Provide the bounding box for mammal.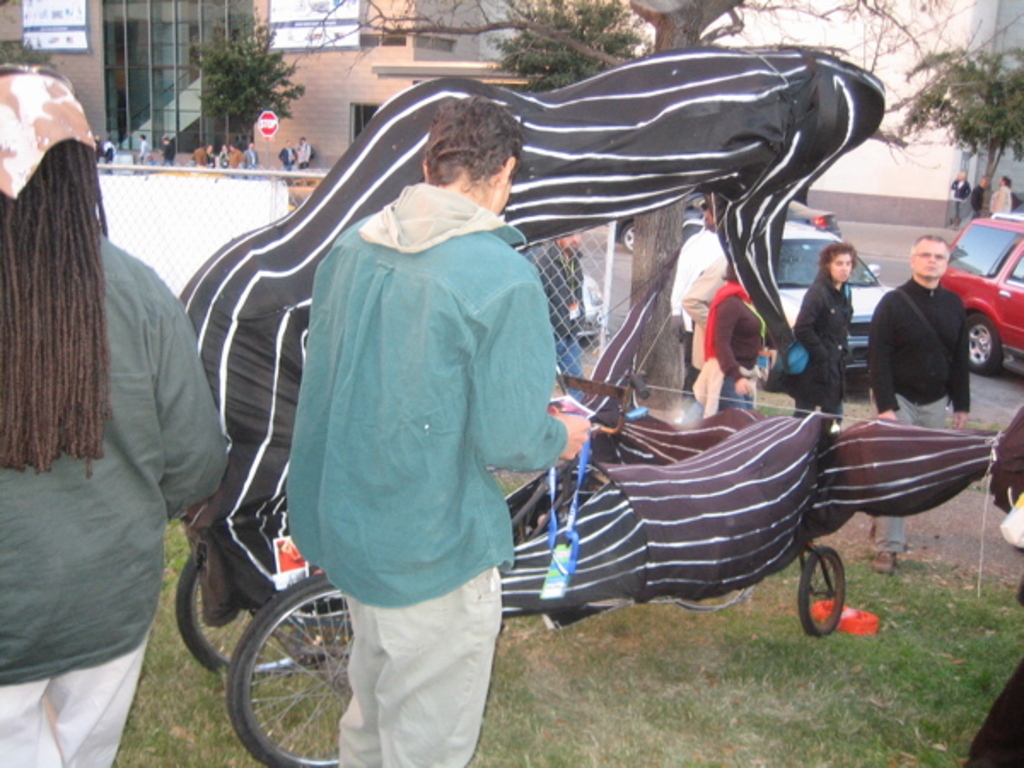
278/142/297/171.
